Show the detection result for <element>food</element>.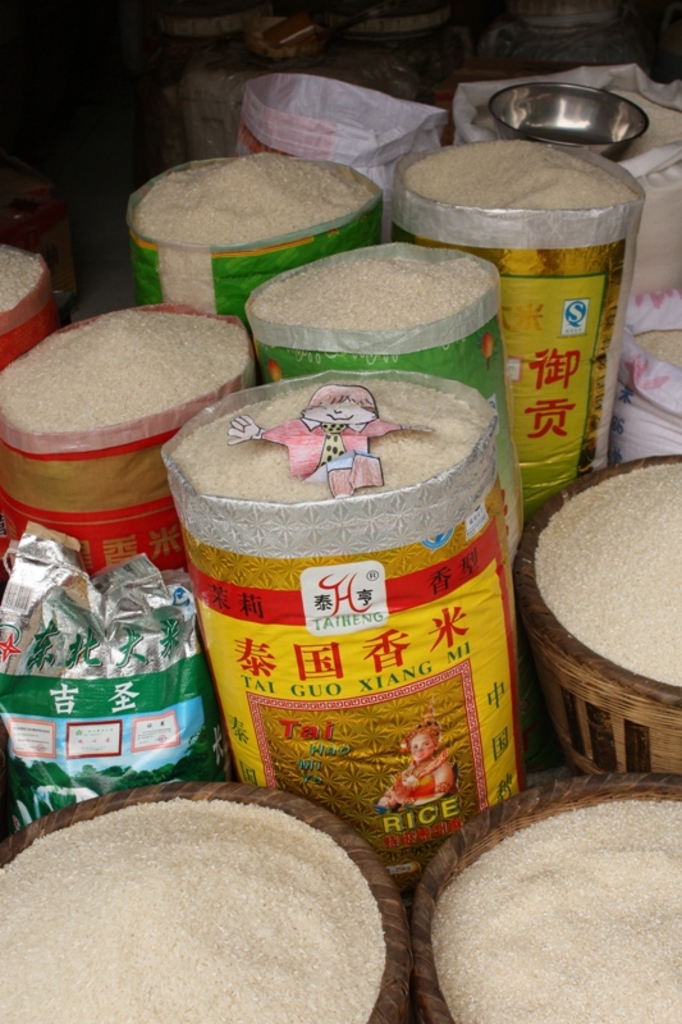
[left=404, top=137, right=640, bottom=211].
